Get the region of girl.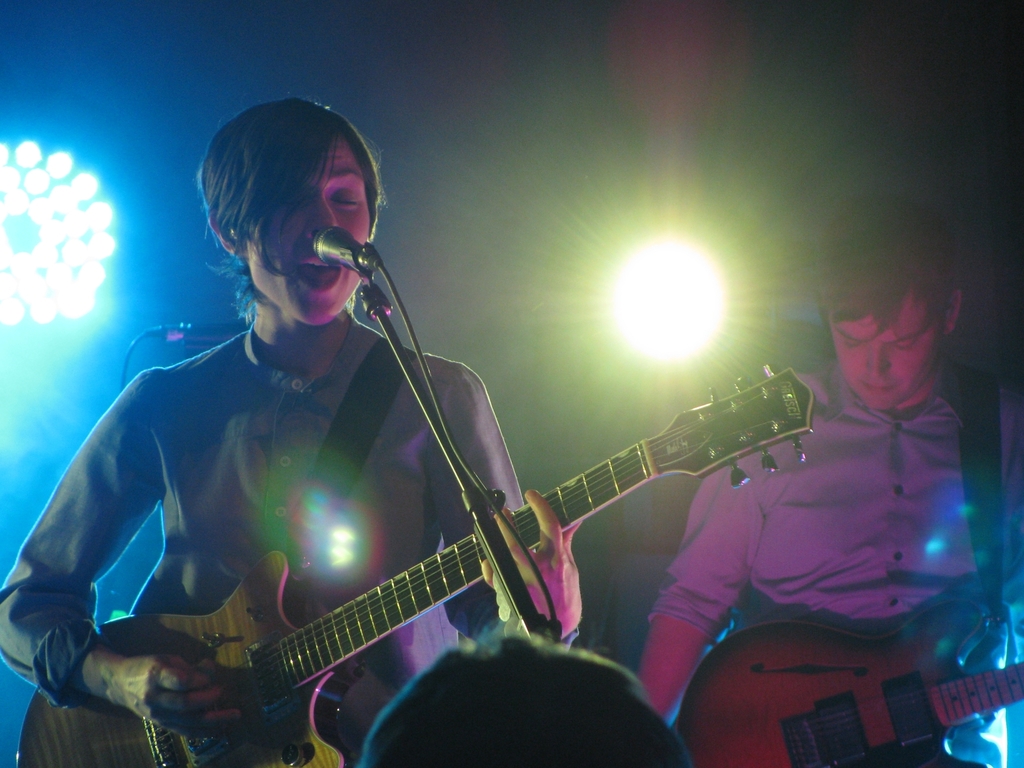
<box>0,94,580,767</box>.
